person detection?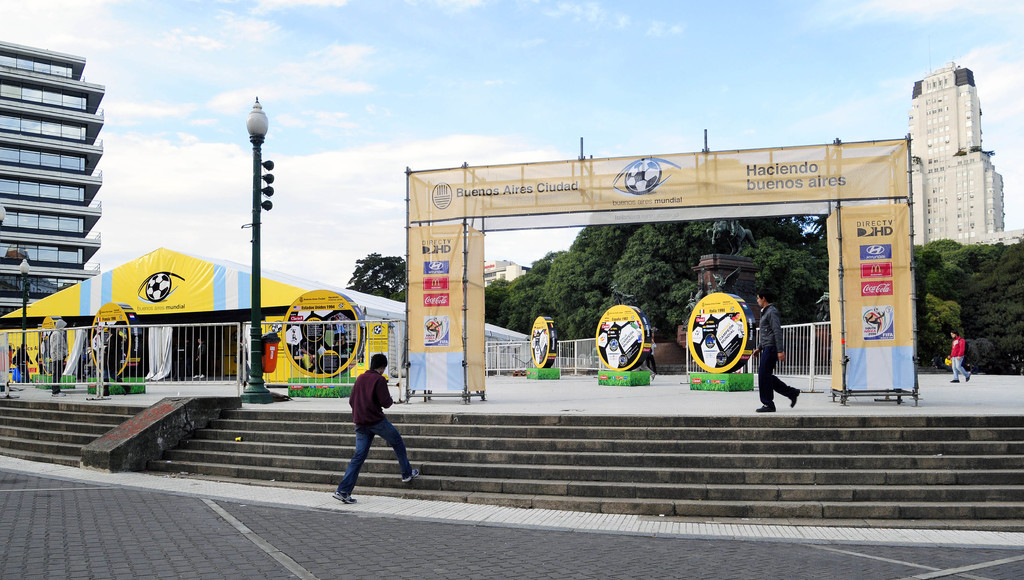
x1=332 y1=350 x2=404 y2=500
